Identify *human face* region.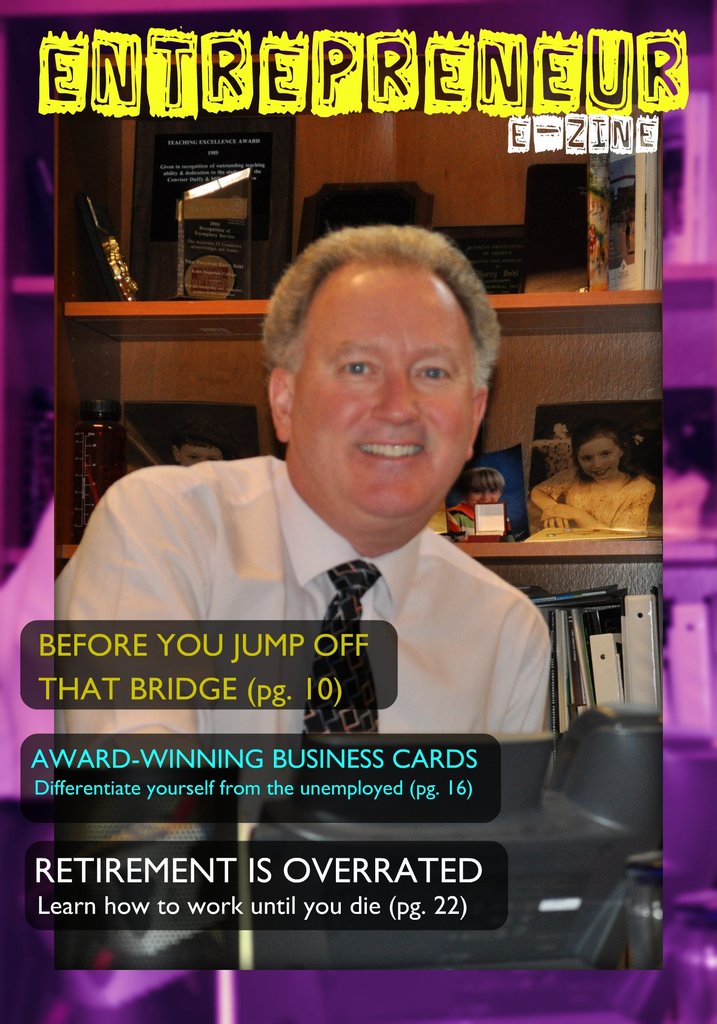
Region: [293,273,472,515].
